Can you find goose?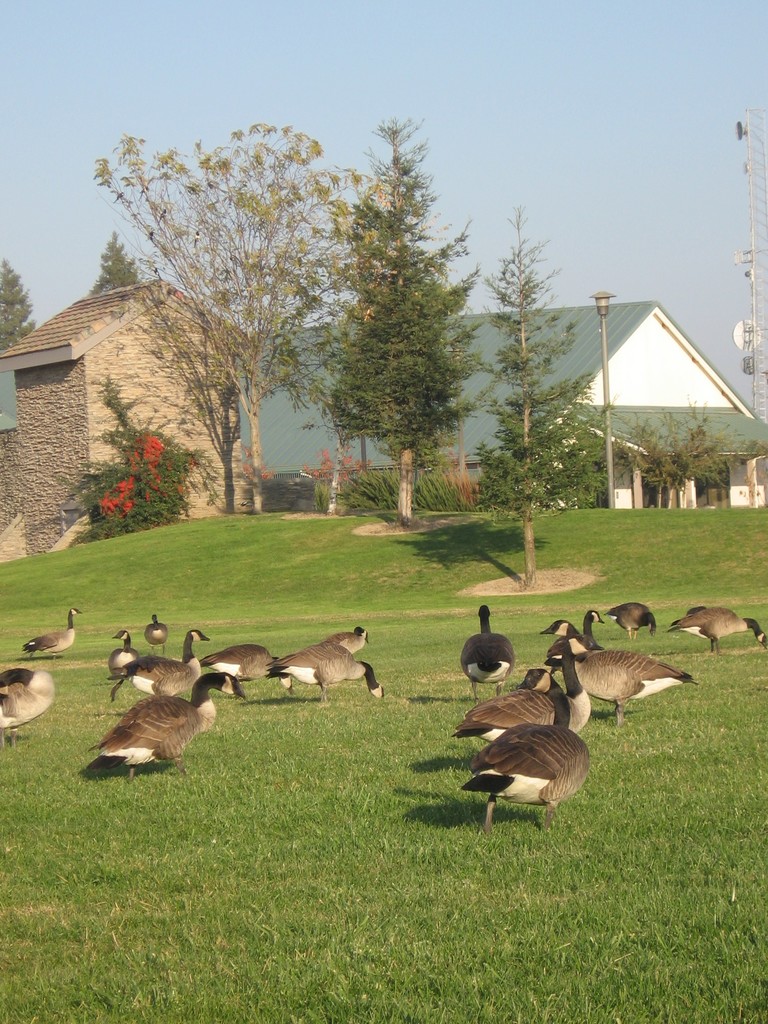
Yes, bounding box: 609, 599, 662, 641.
